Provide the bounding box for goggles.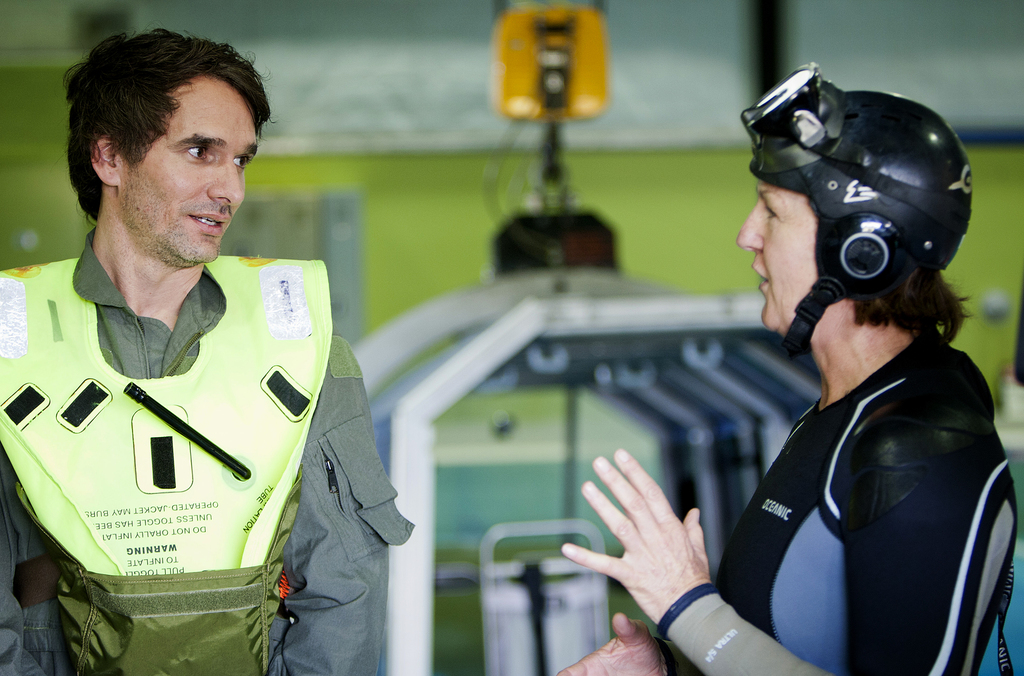
[left=739, top=60, right=973, bottom=225].
